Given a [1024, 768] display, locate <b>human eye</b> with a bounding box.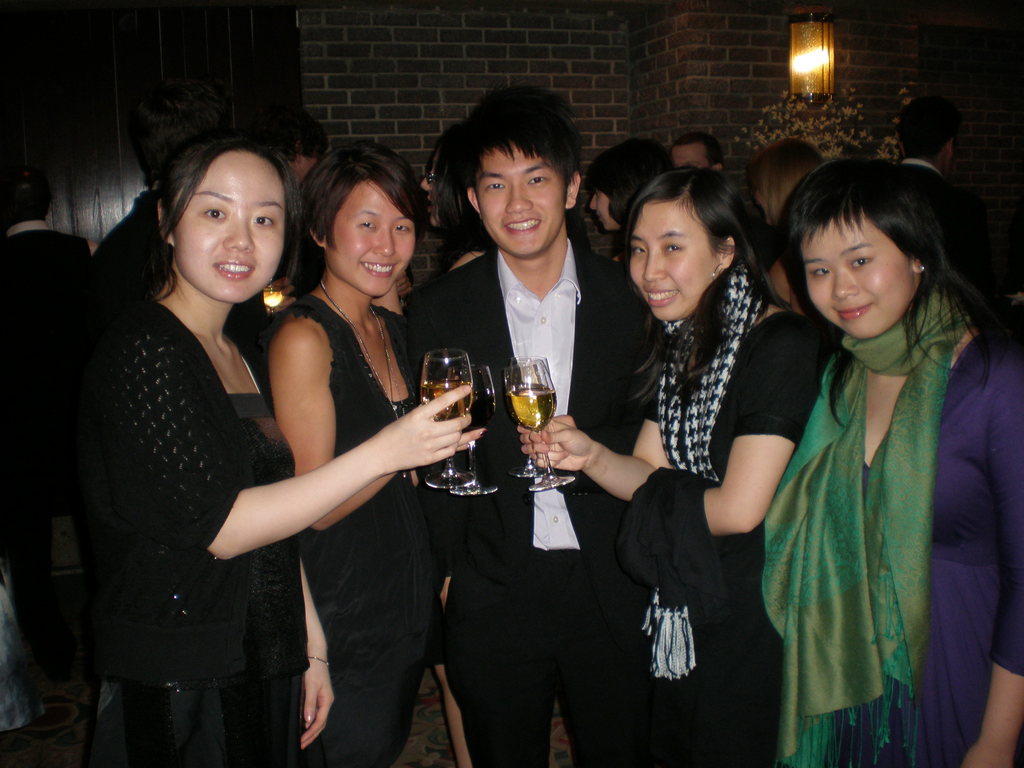
Located: 525 173 548 186.
